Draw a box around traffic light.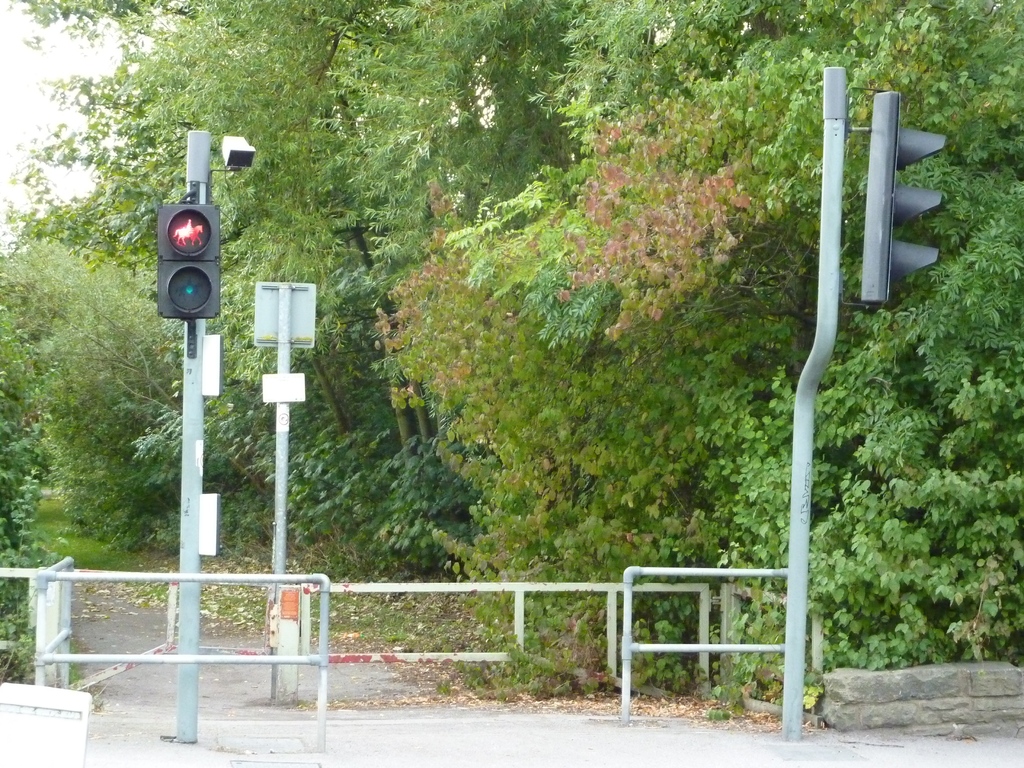
bbox=[861, 89, 948, 308].
